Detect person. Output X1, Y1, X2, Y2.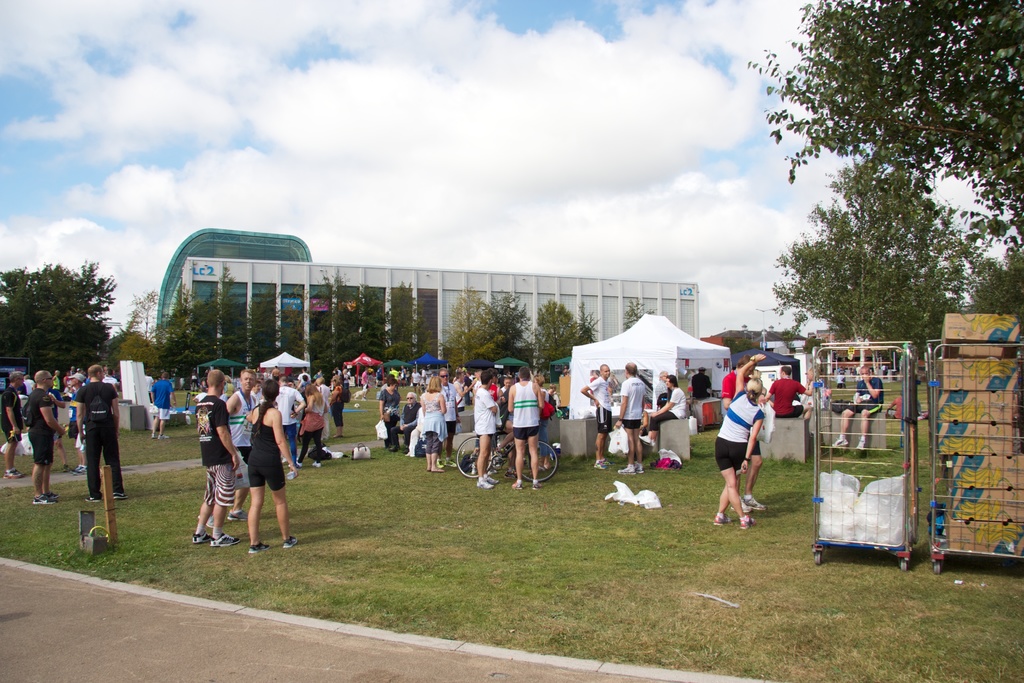
386, 391, 419, 453.
